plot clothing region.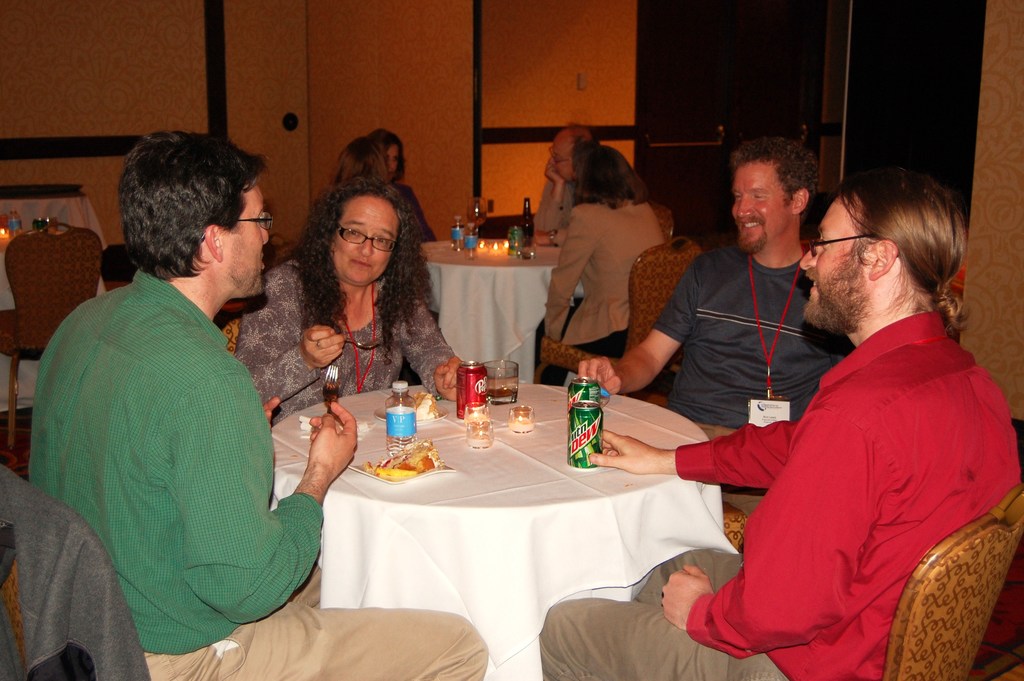
Plotted at detection(0, 469, 145, 680).
